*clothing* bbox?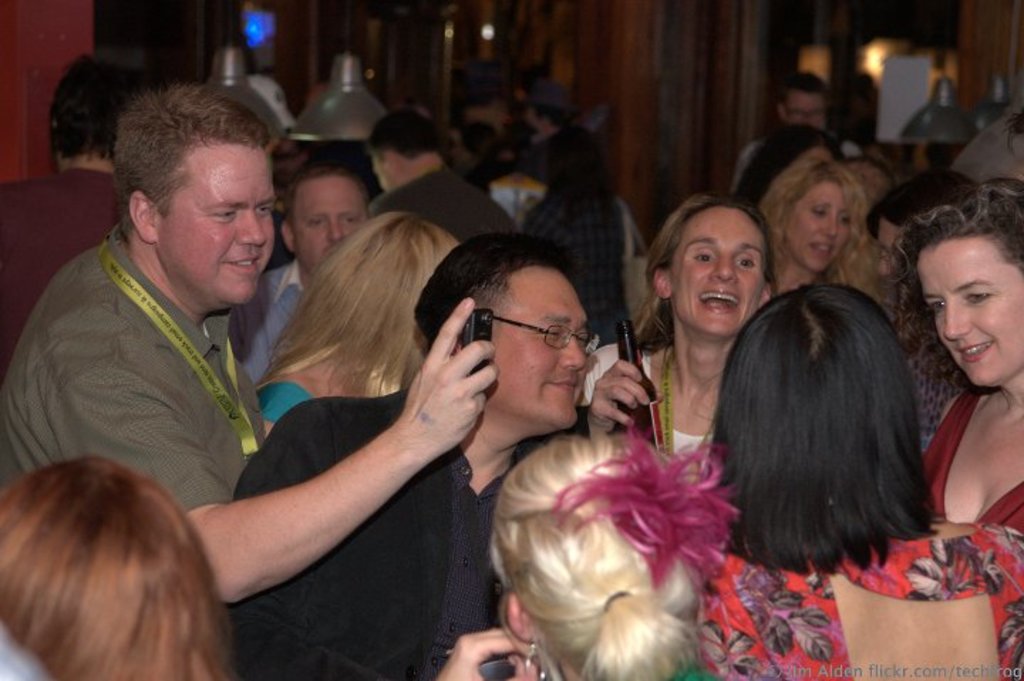
[26,182,319,586]
